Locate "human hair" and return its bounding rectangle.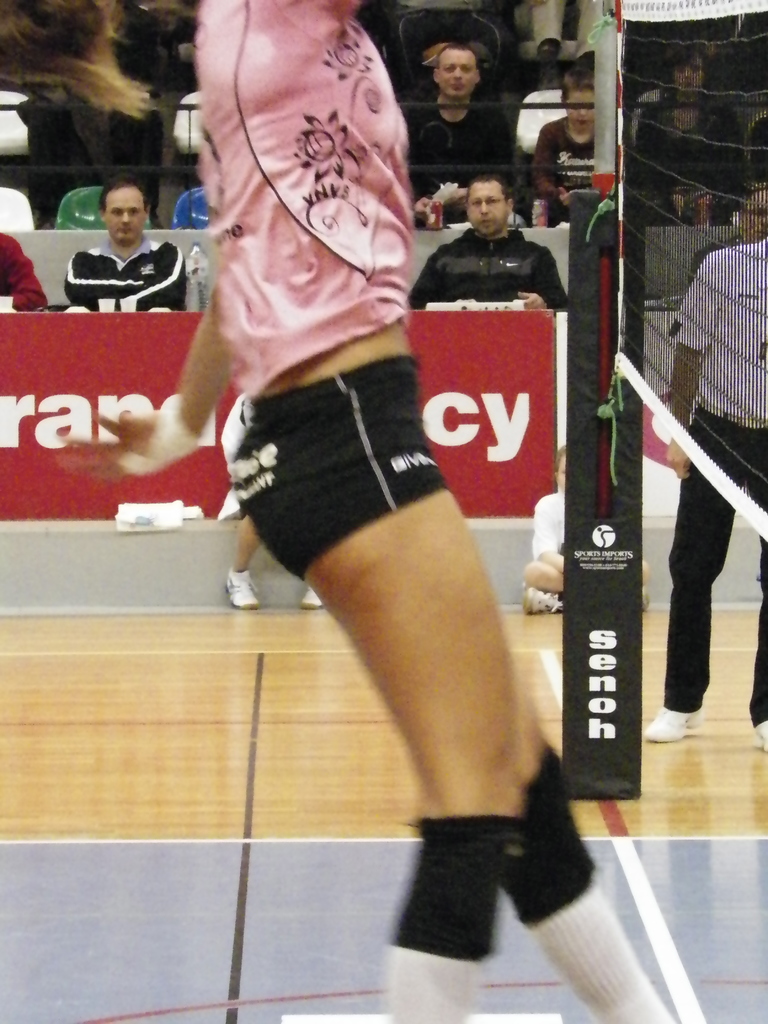
region(98, 172, 149, 211).
